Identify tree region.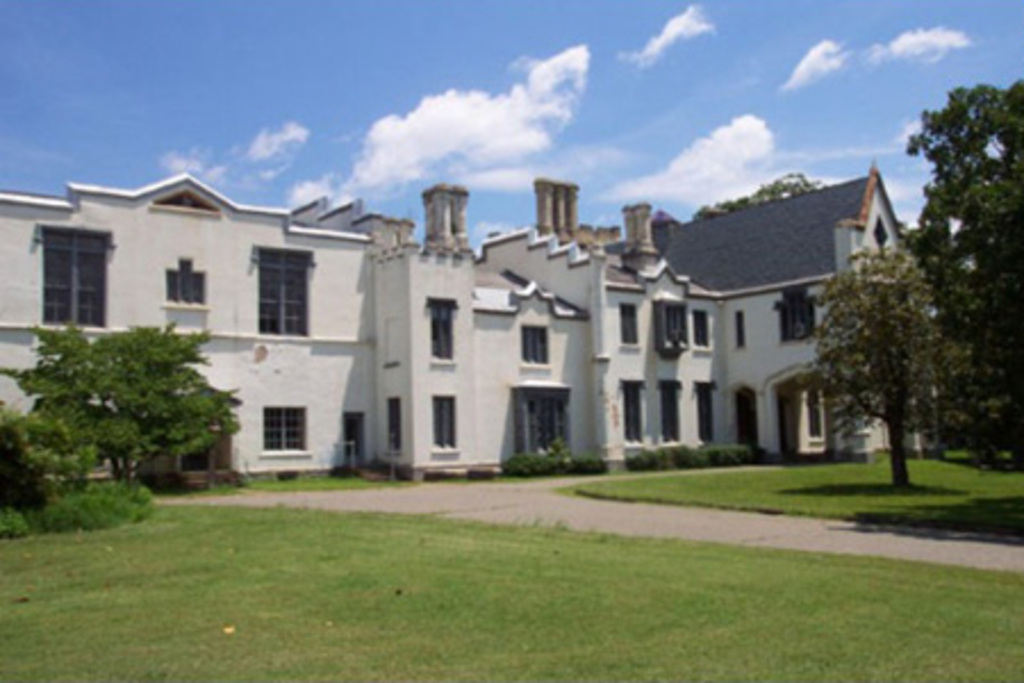
Region: [801, 239, 974, 492].
